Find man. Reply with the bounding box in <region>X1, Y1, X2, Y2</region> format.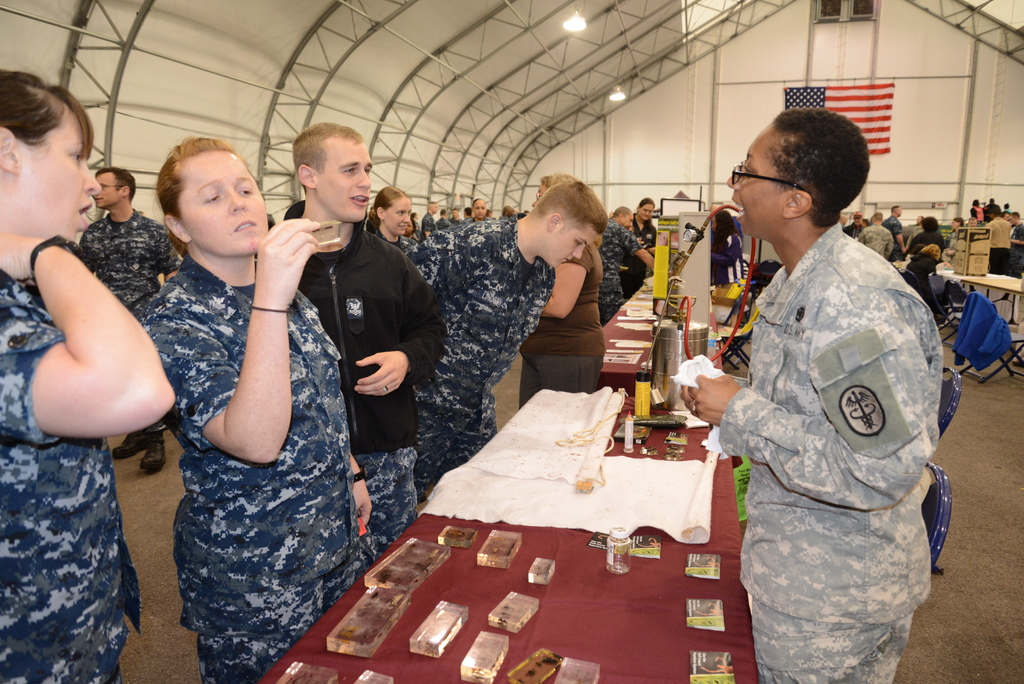
<region>286, 125, 442, 567</region>.
